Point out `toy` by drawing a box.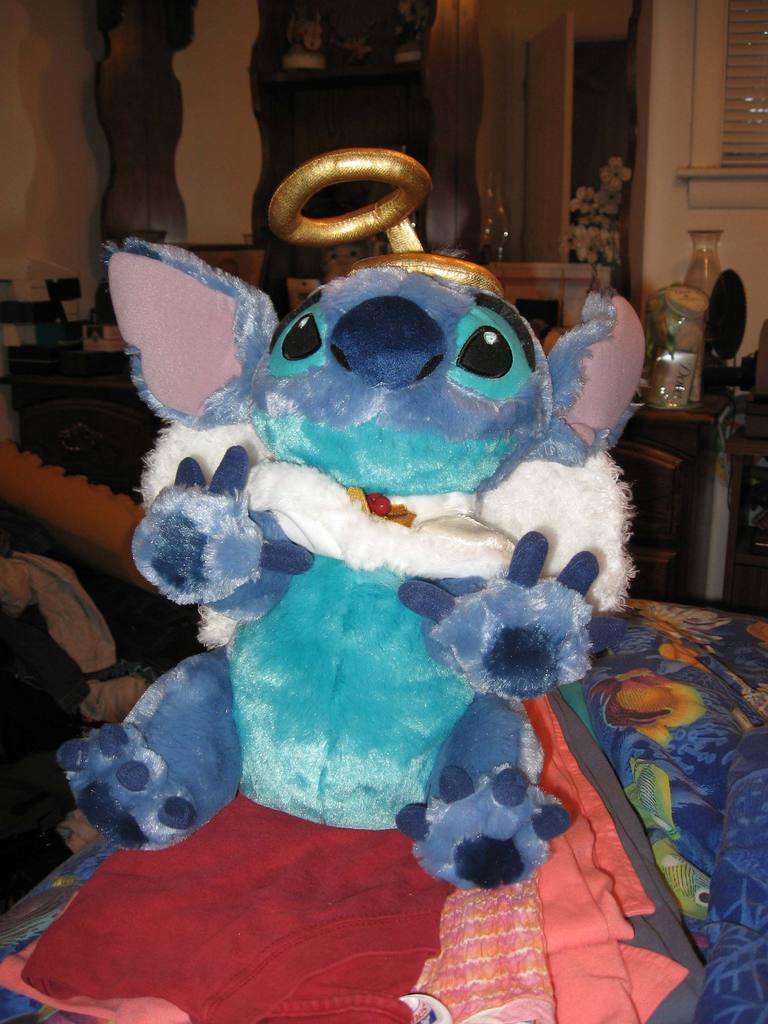
116, 233, 658, 874.
